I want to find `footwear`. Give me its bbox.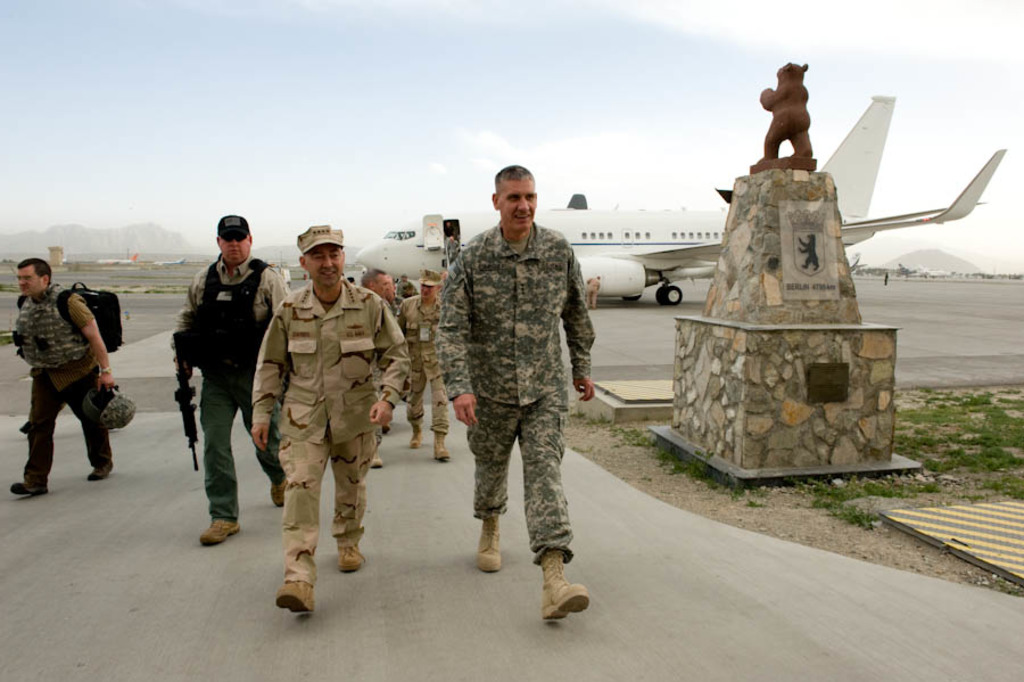
(left=274, top=577, right=315, bottom=622).
